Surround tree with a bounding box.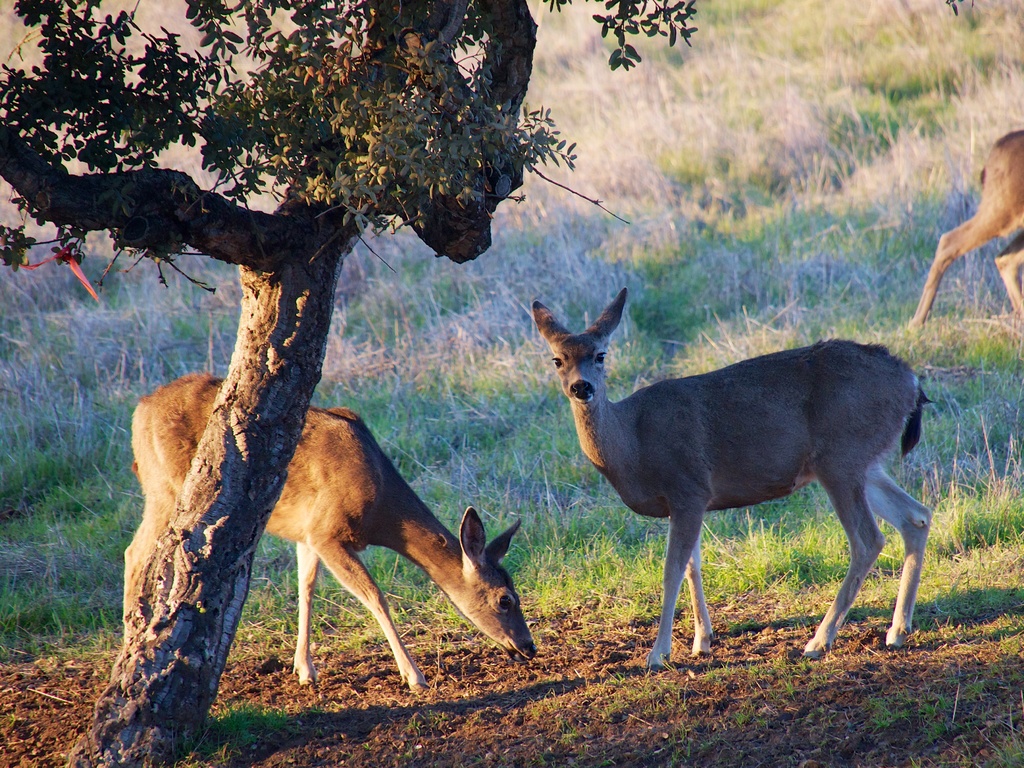
left=0, top=0, right=700, bottom=767.
